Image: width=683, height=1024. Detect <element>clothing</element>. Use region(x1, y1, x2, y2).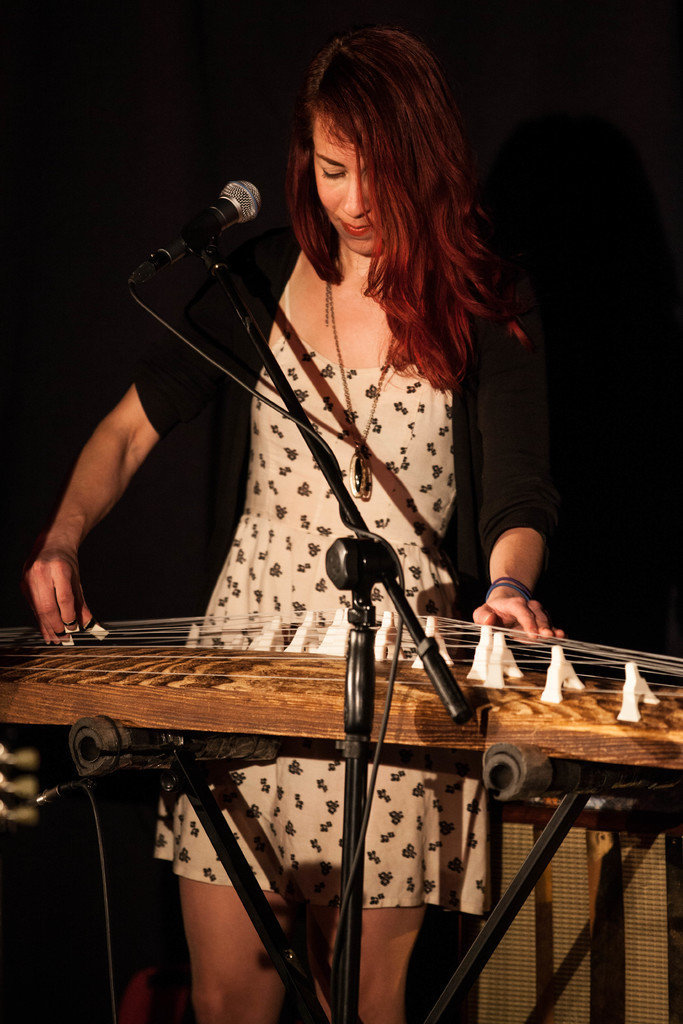
region(118, 174, 600, 897).
